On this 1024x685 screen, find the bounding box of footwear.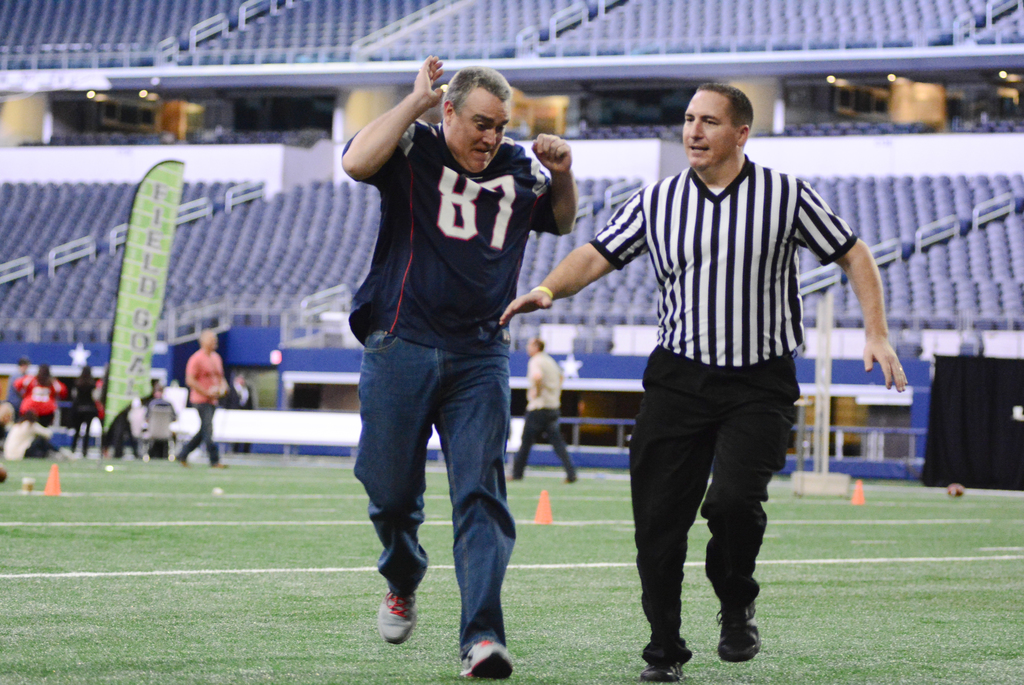
Bounding box: x1=715 y1=607 x2=762 y2=660.
